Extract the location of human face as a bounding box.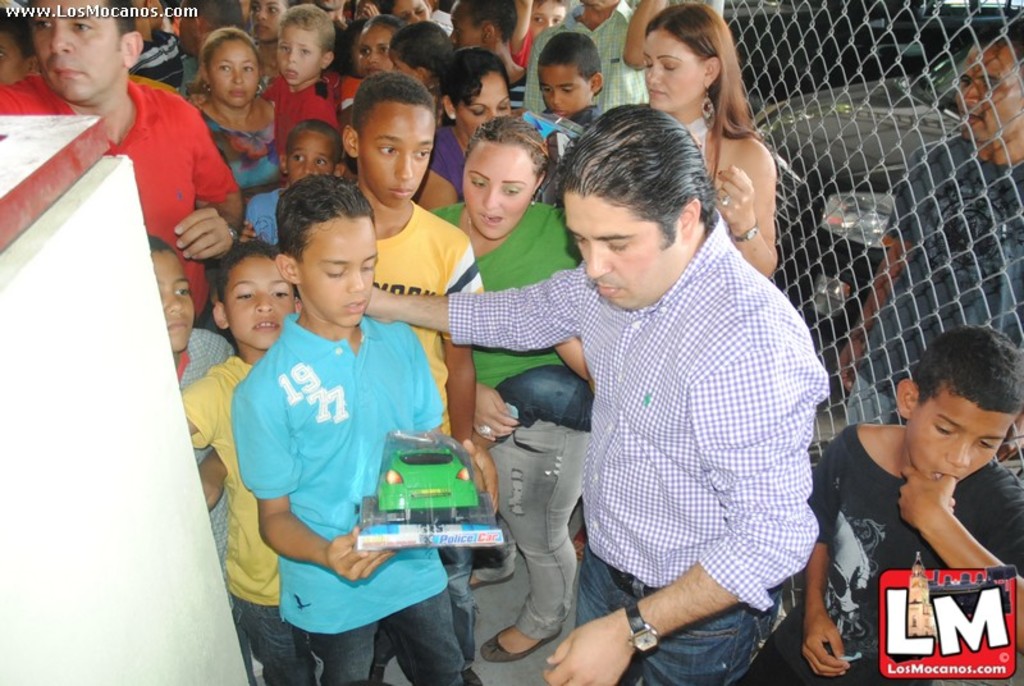
(left=564, top=200, right=680, bottom=310).
